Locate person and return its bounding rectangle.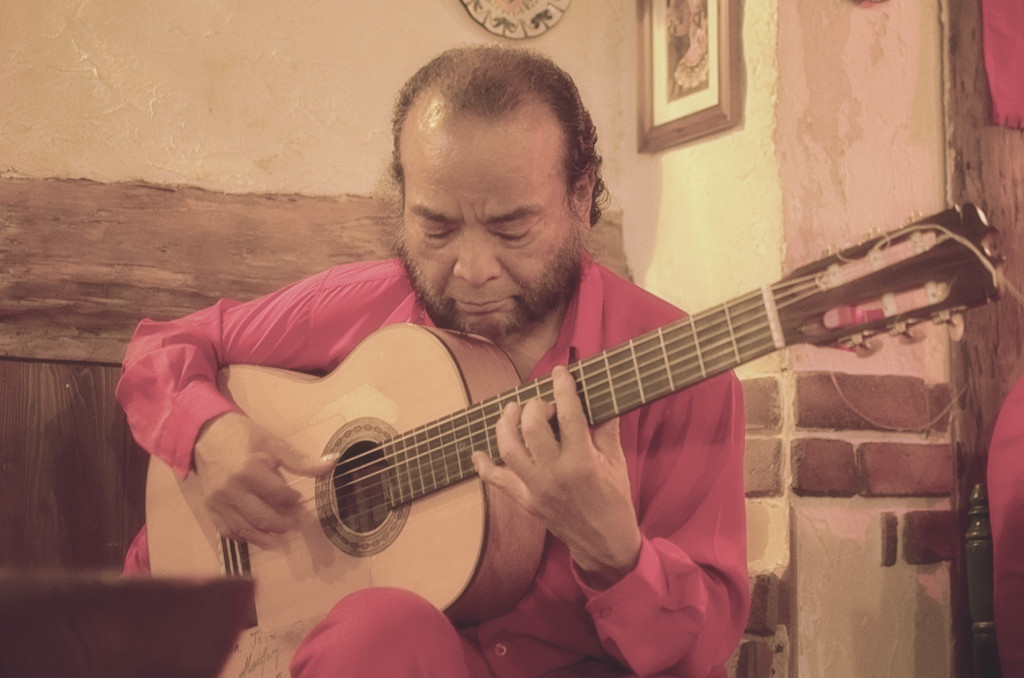
116, 44, 747, 677.
